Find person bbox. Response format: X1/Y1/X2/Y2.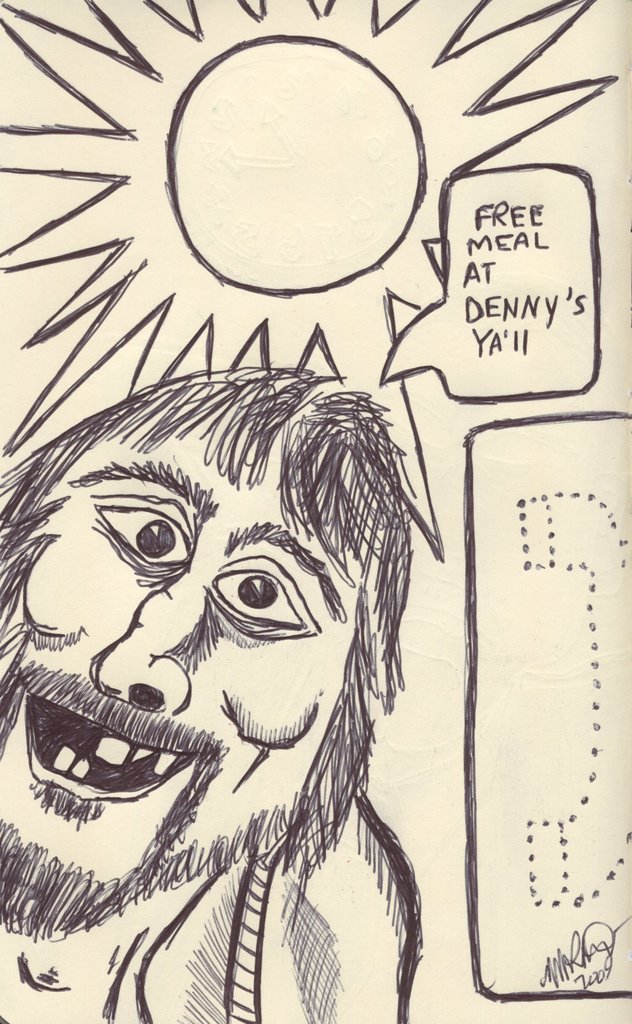
0/369/425/1023.
